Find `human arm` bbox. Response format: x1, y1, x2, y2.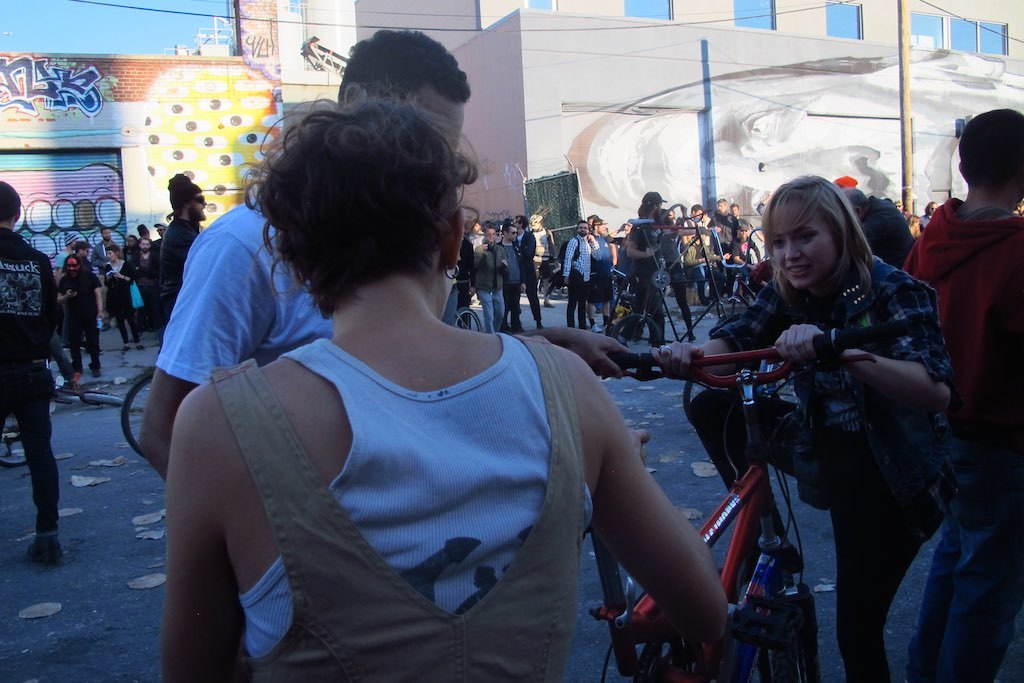
493, 260, 504, 272.
